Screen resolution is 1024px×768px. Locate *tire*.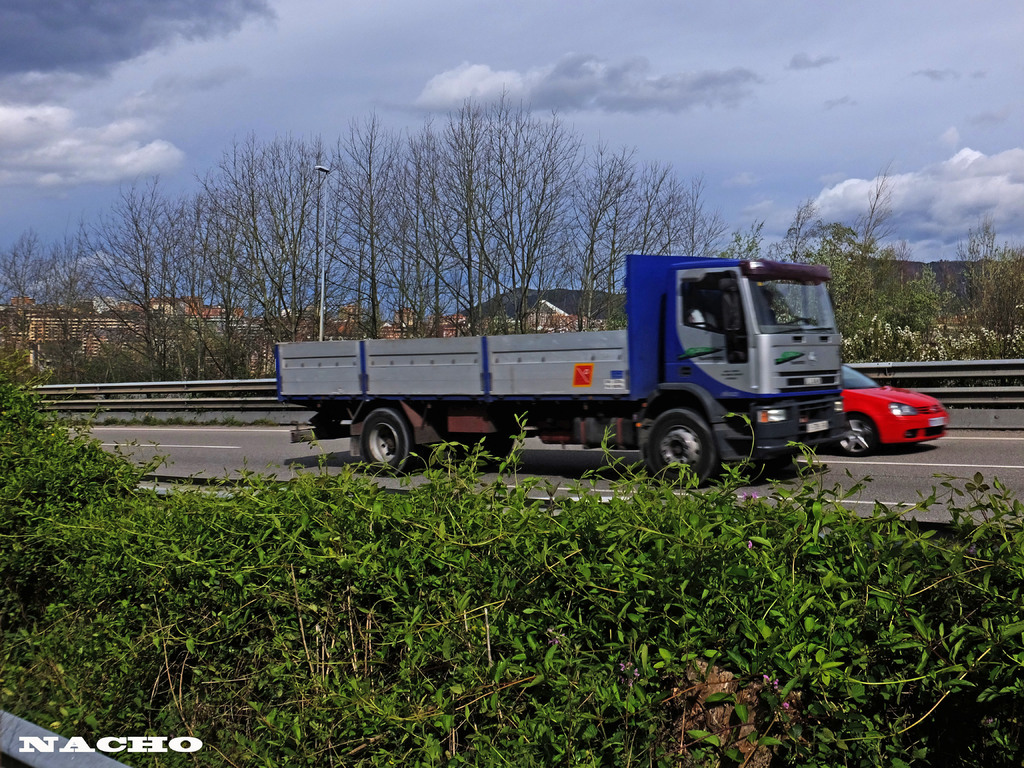
rect(838, 413, 878, 457).
